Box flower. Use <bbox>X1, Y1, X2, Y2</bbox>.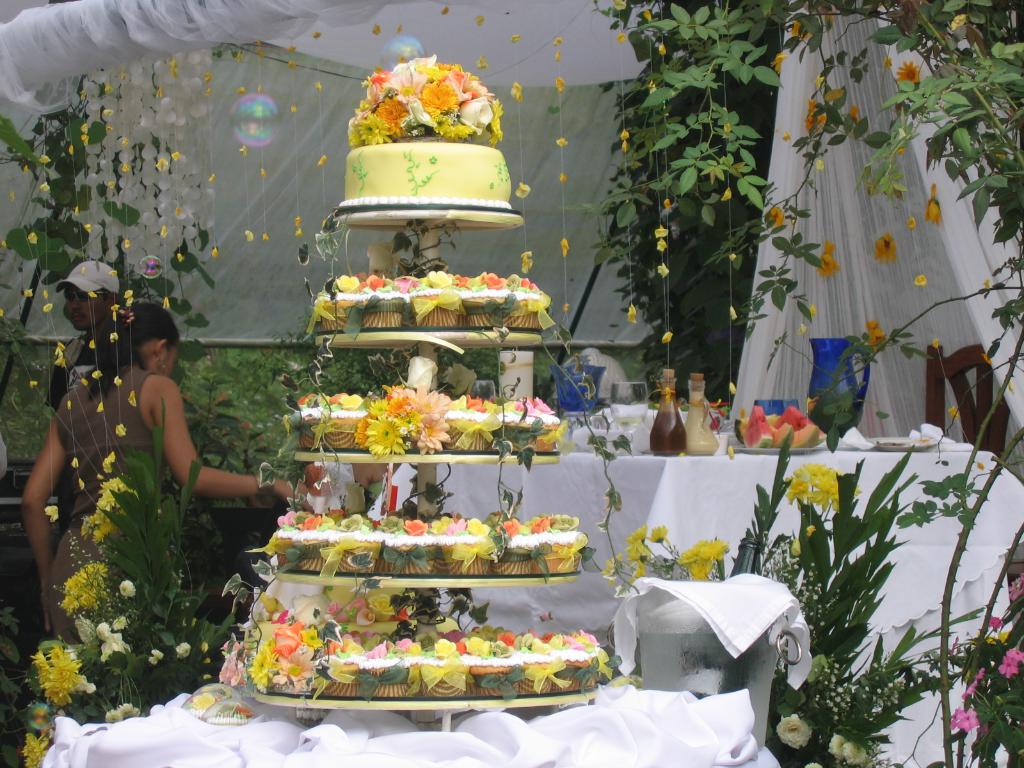
<bbox>827, 733, 844, 760</bbox>.
